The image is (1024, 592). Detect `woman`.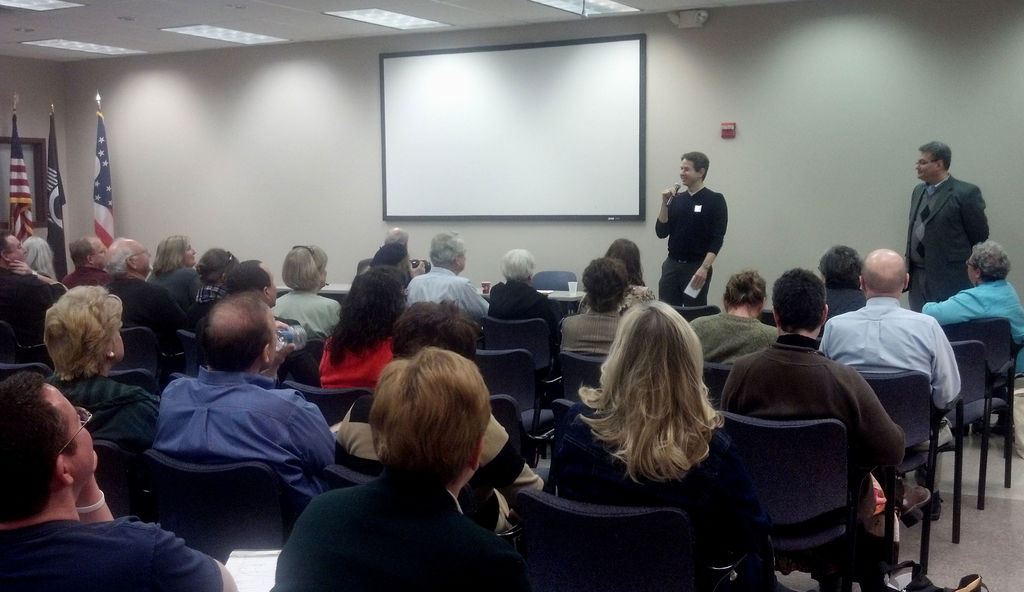
Detection: <bbox>689, 270, 780, 367</bbox>.
